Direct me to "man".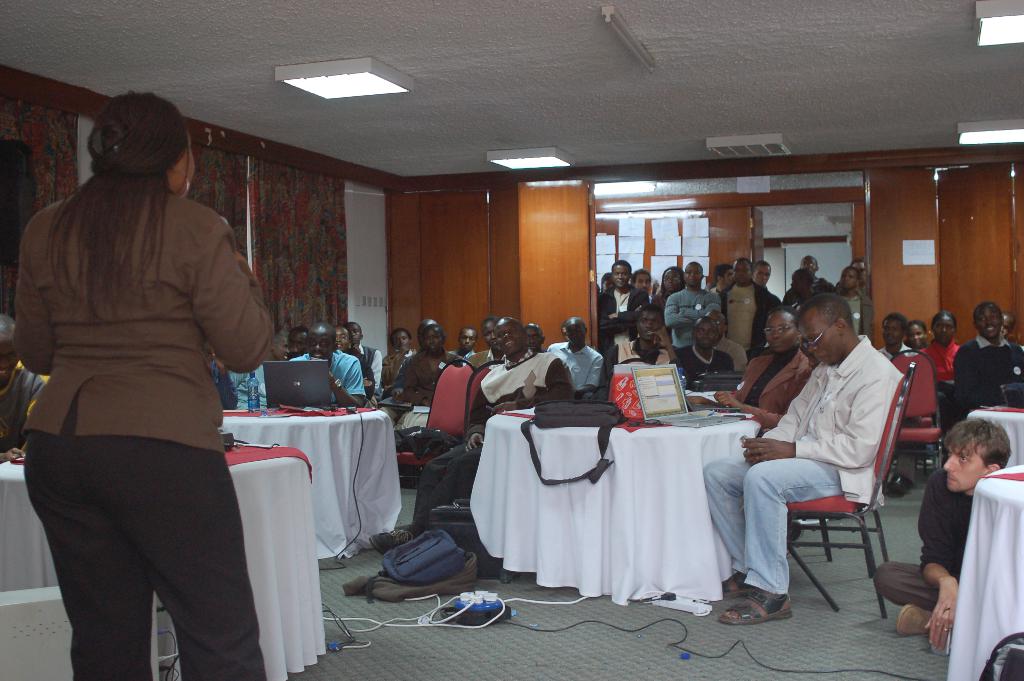
Direction: 955 300 1023 411.
